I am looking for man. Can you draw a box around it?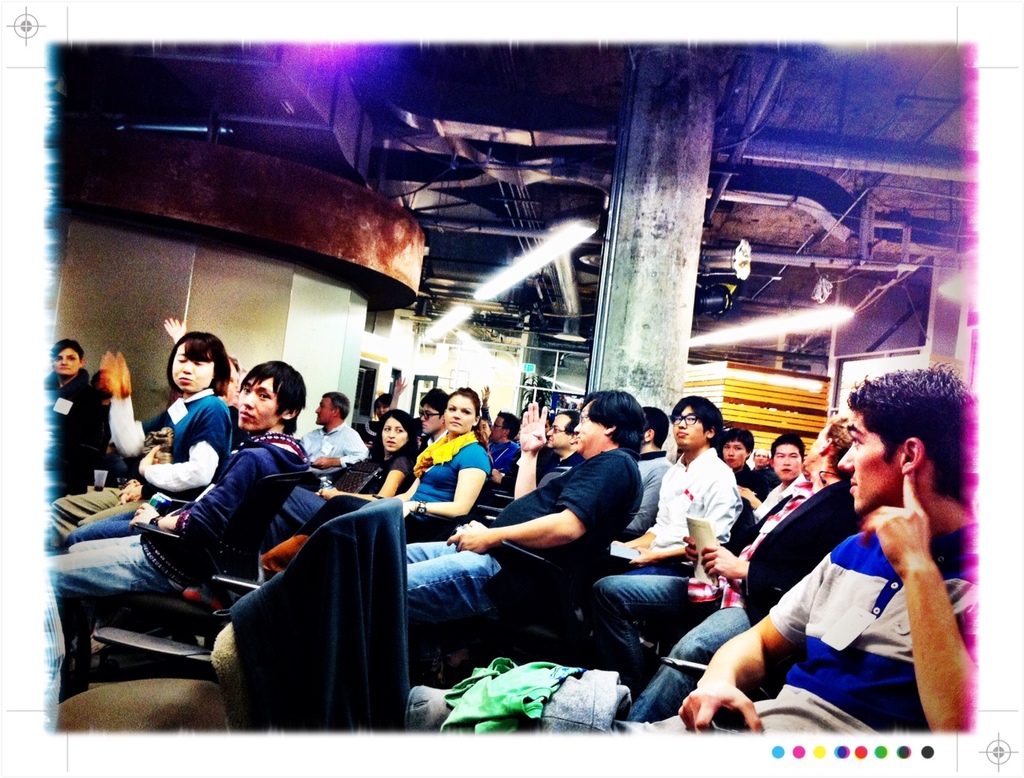
Sure, the bounding box is 297,385,370,472.
